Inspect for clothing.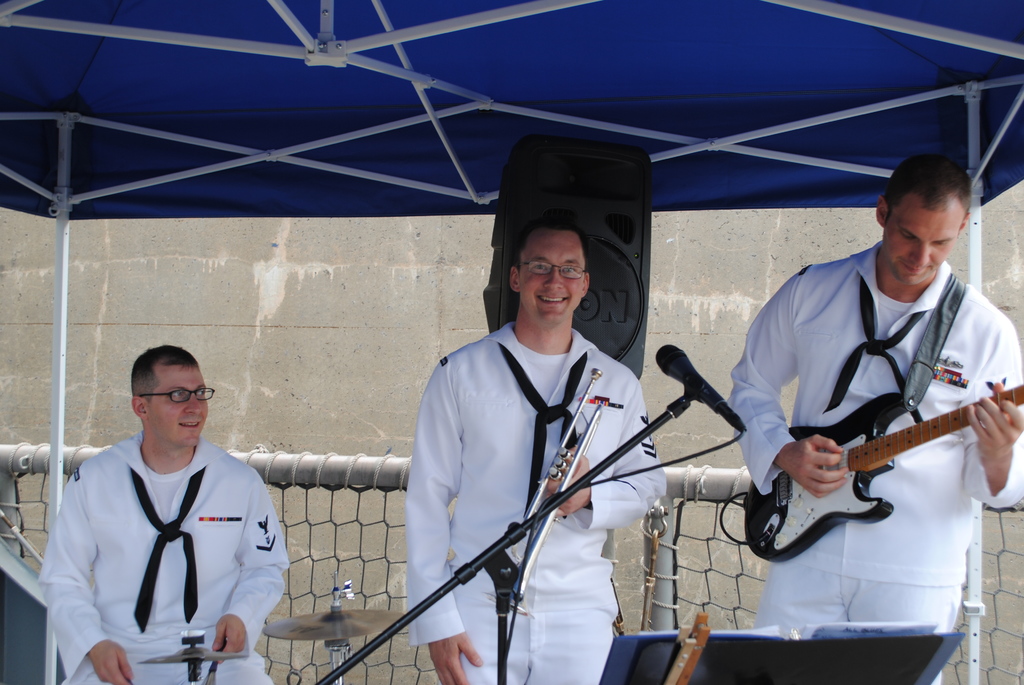
Inspection: <bbox>408, 320, 665, 684</bbox>.
